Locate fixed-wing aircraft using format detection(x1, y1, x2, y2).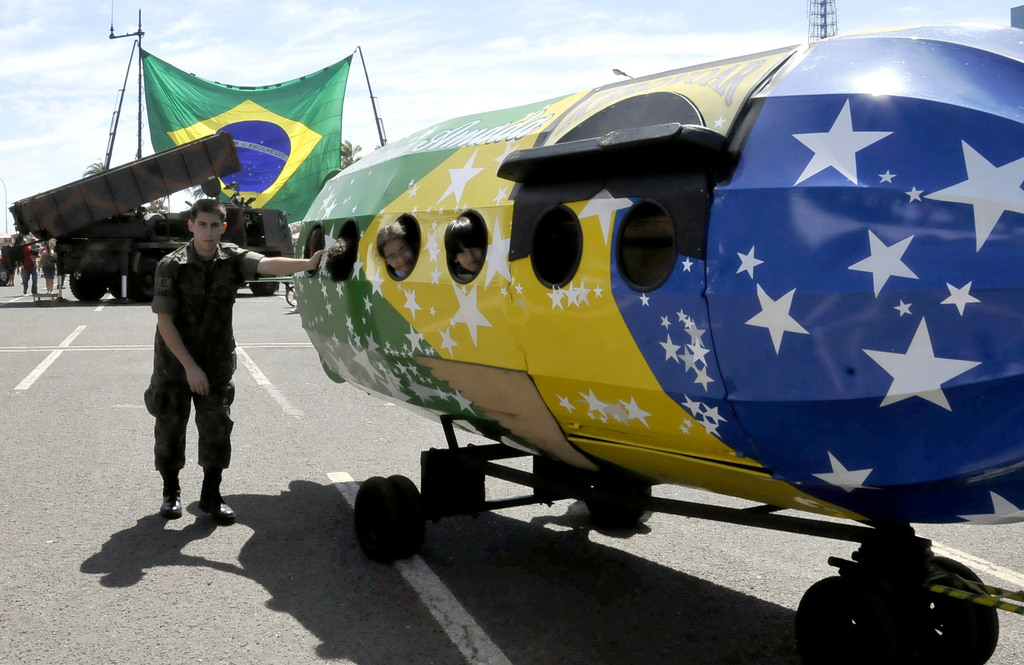
detection(290, 22, 1023, 664).
